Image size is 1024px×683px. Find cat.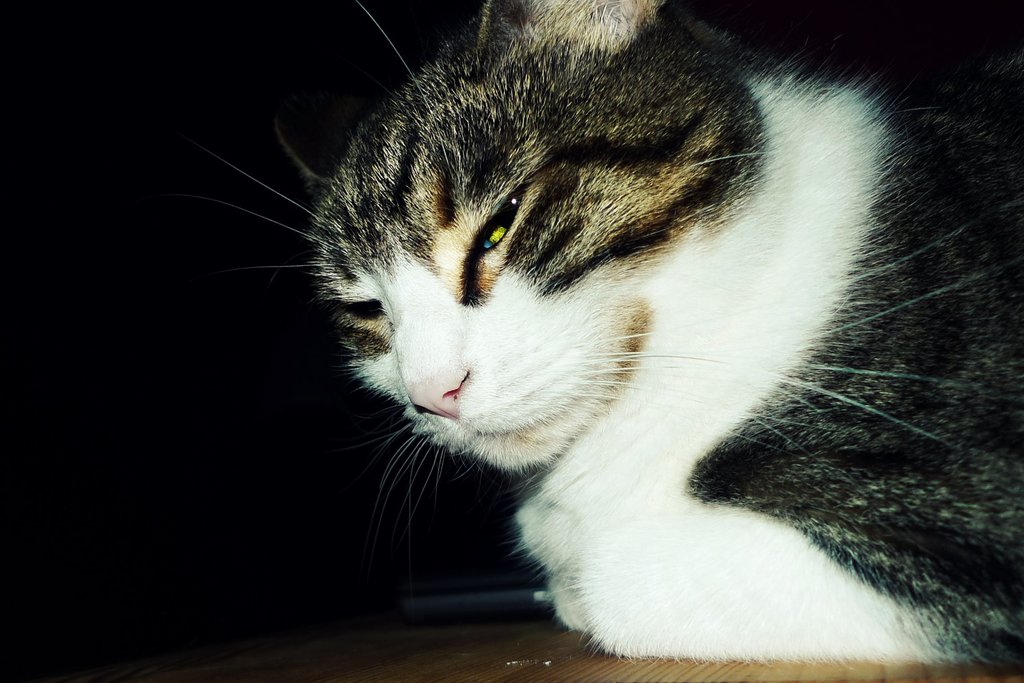
{"left": 182, "top": 0, "right": 1023, "bottom": 662}.
